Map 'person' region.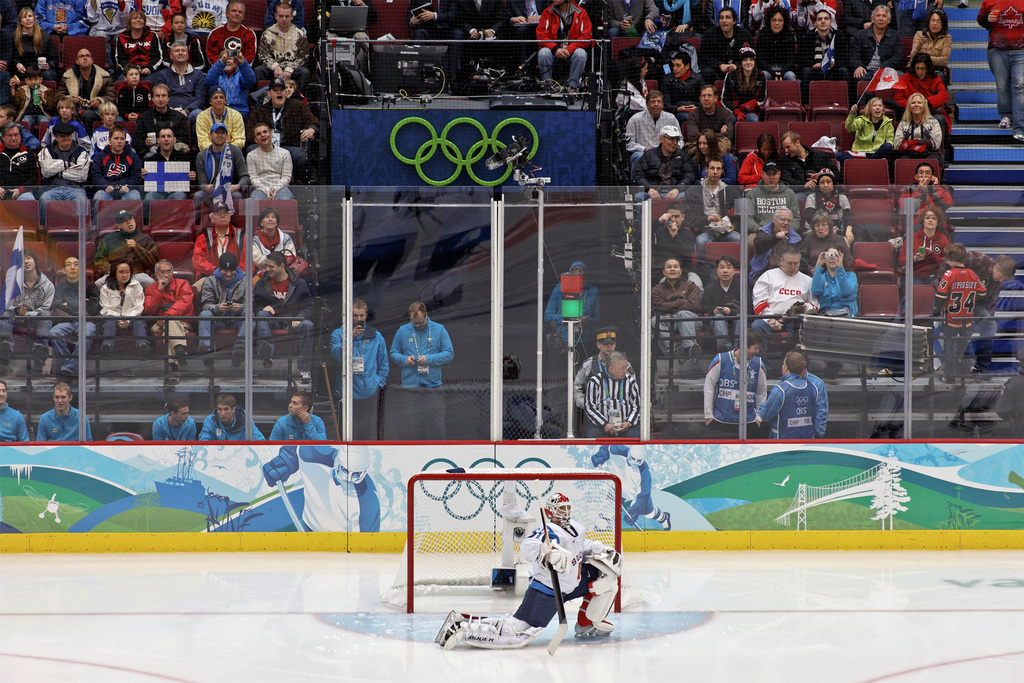
Mapped to left=637, top=0, right=696, bottom=54.
